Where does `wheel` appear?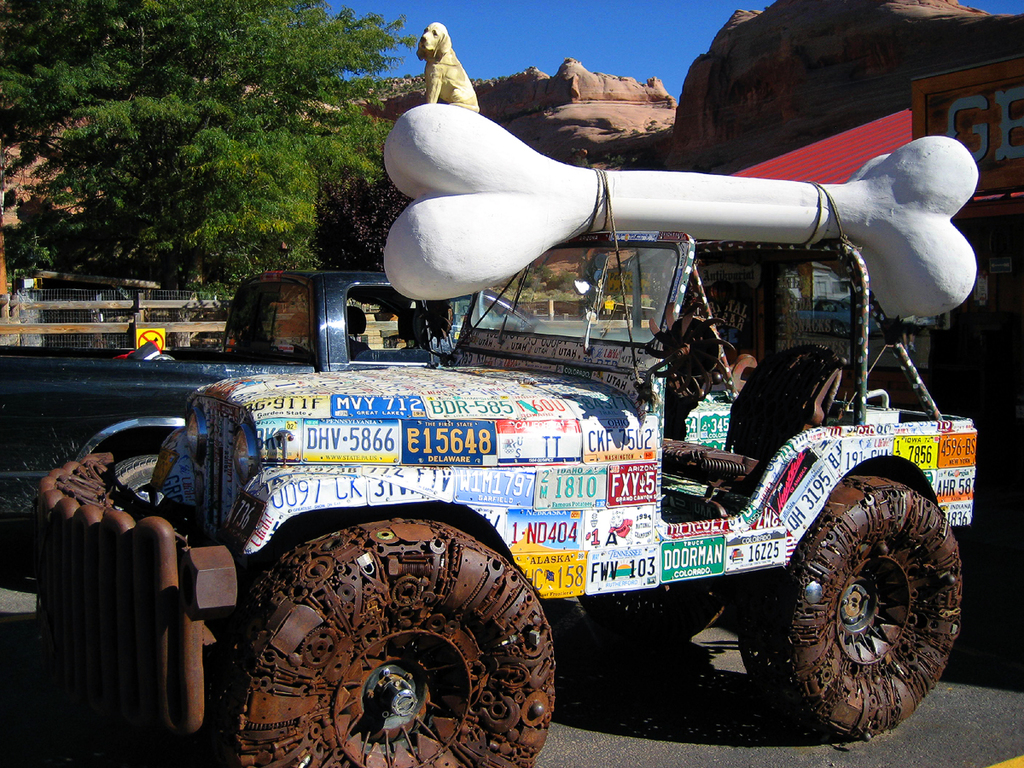
Appears at [223,505,555,767].
